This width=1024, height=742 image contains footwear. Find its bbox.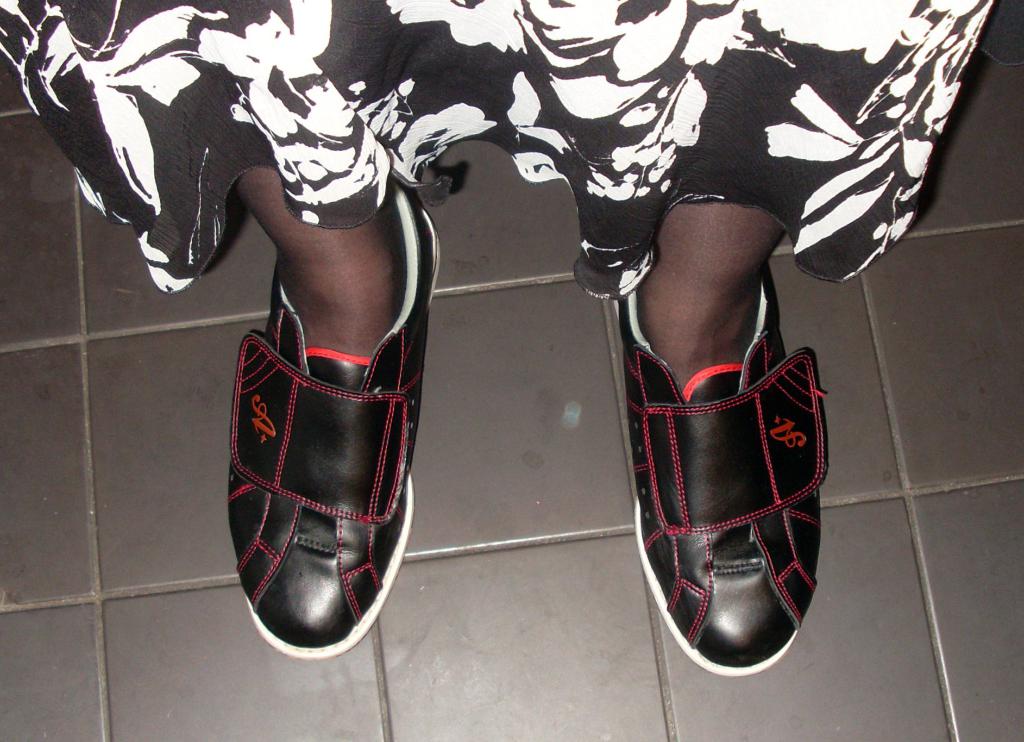
locate(636, 238, 833, 675).
